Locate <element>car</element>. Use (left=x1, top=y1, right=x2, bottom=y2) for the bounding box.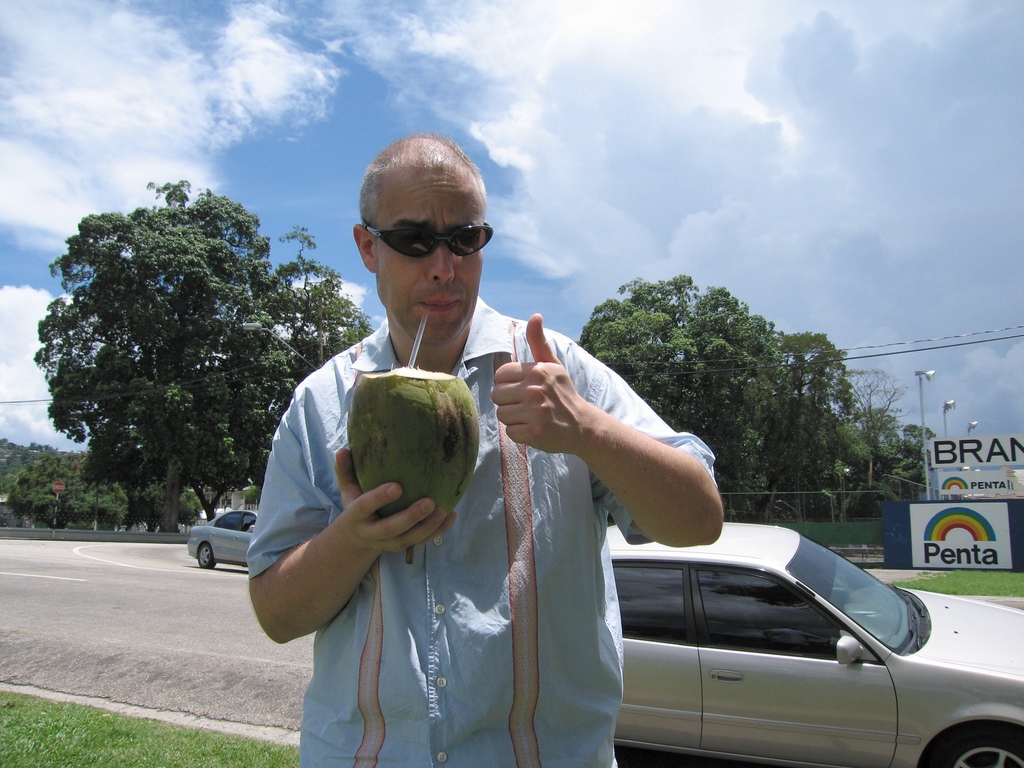
(left=604, top=521, right=1023, bottom=767).
